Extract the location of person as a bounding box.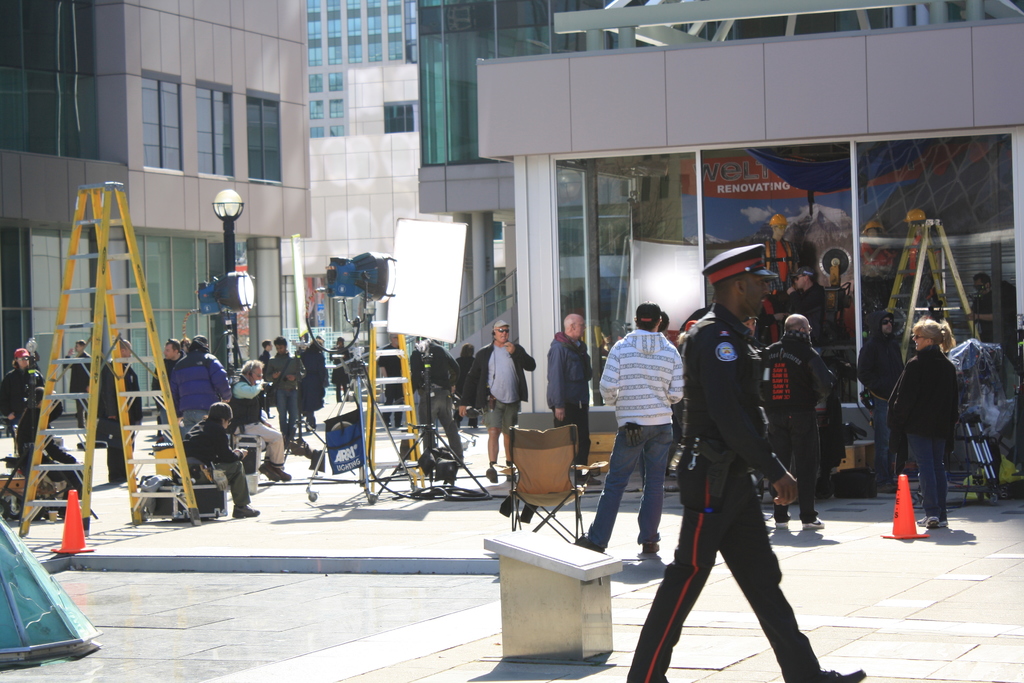
(left=897, top=299, right=979, bottom=543).
